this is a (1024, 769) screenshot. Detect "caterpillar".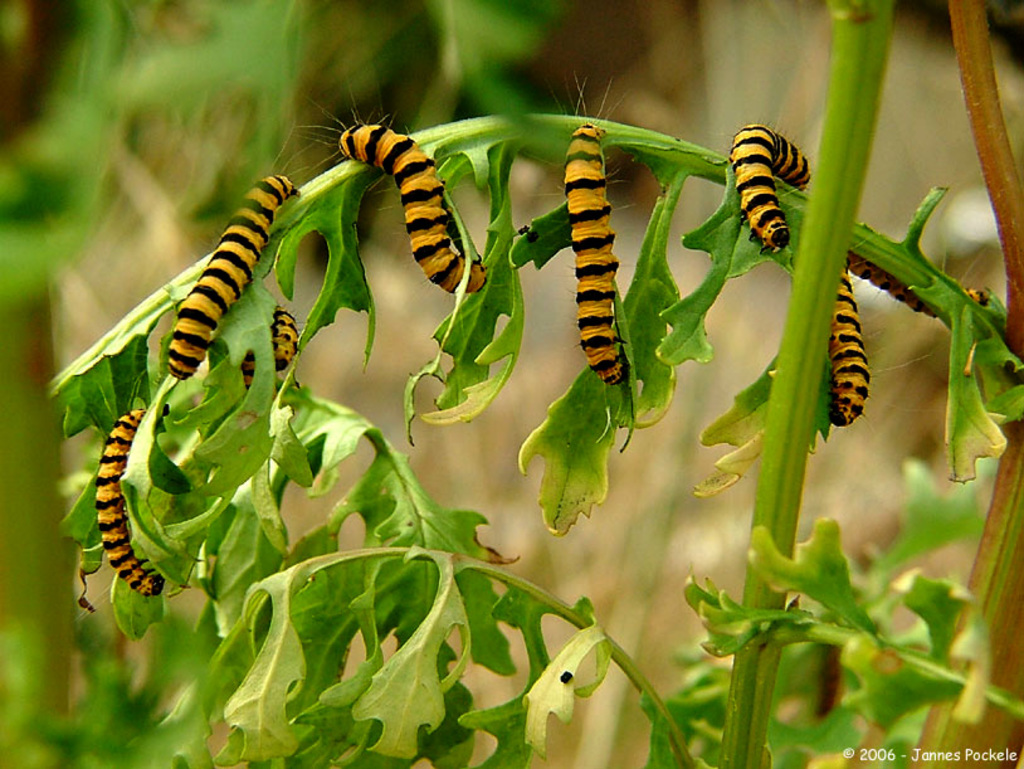
box=[78, 365, 169, 613].
